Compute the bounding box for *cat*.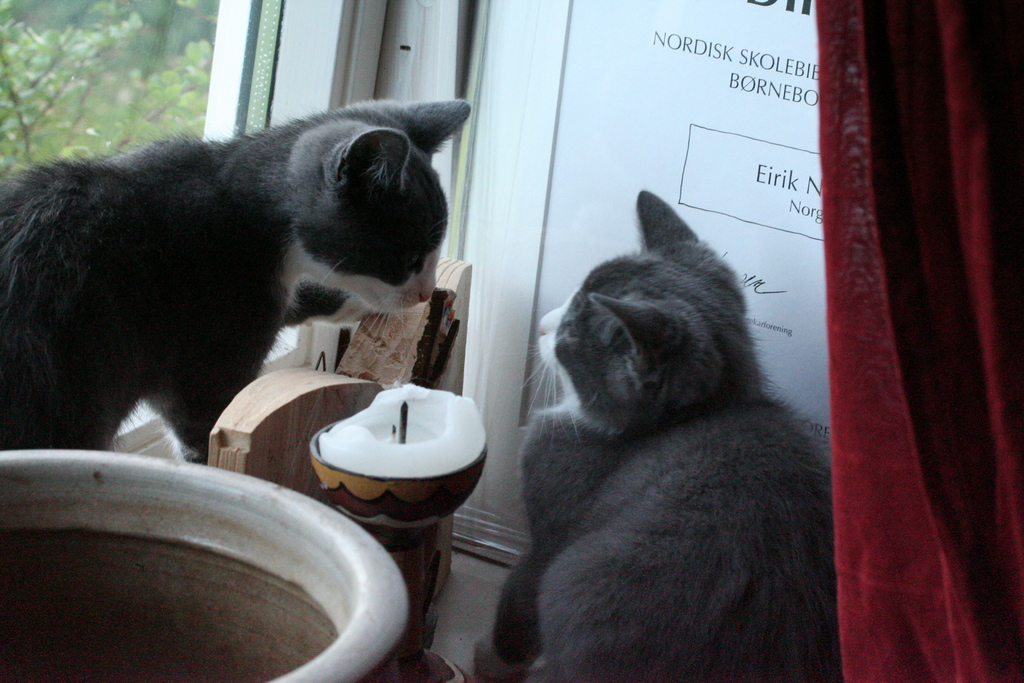
x1=470, y1=187, x2=844, y2=682.
